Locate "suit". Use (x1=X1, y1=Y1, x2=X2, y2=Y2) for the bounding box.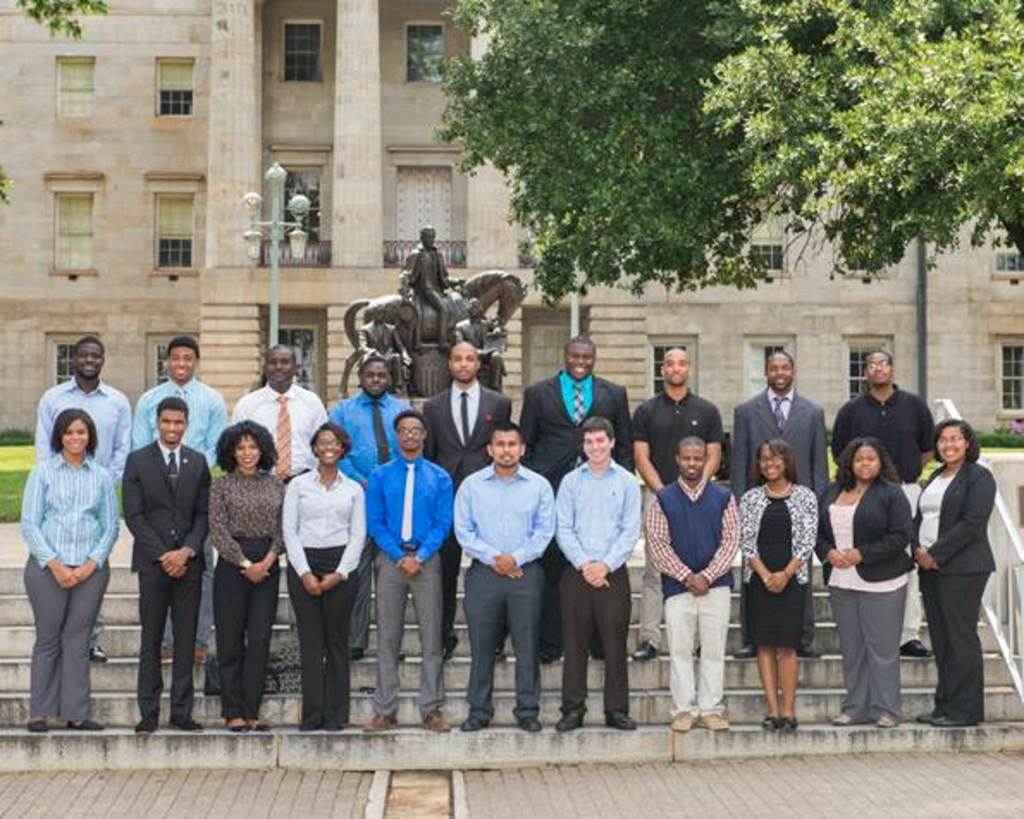
(x1=919, y1=415, x2=1012, y2=735).
